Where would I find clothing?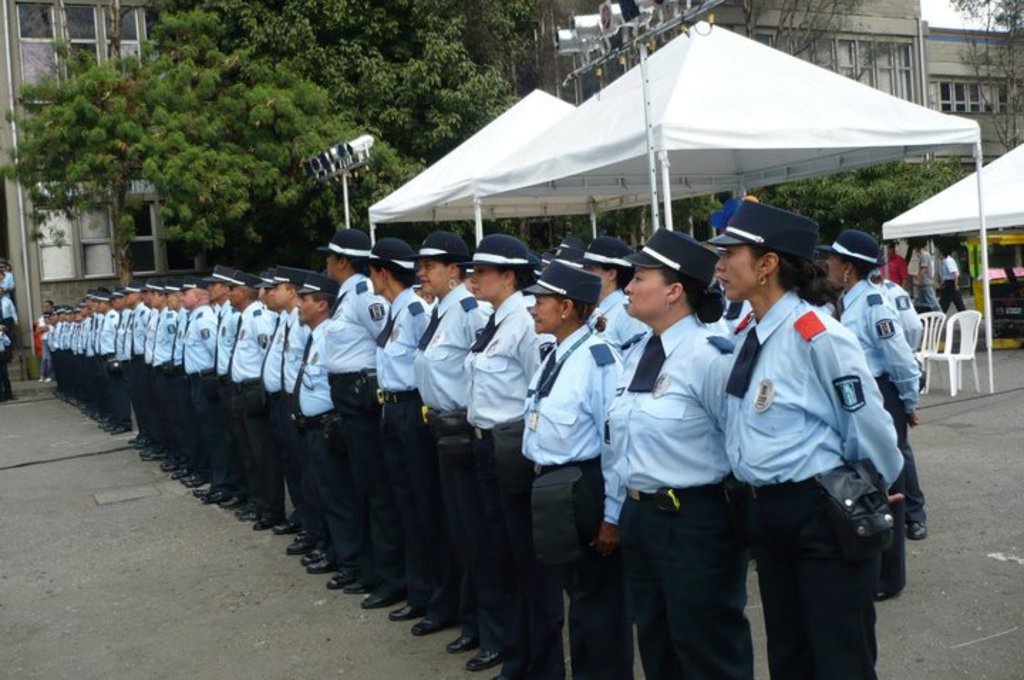
At left=269, top=302, right=302, bottom=553.
